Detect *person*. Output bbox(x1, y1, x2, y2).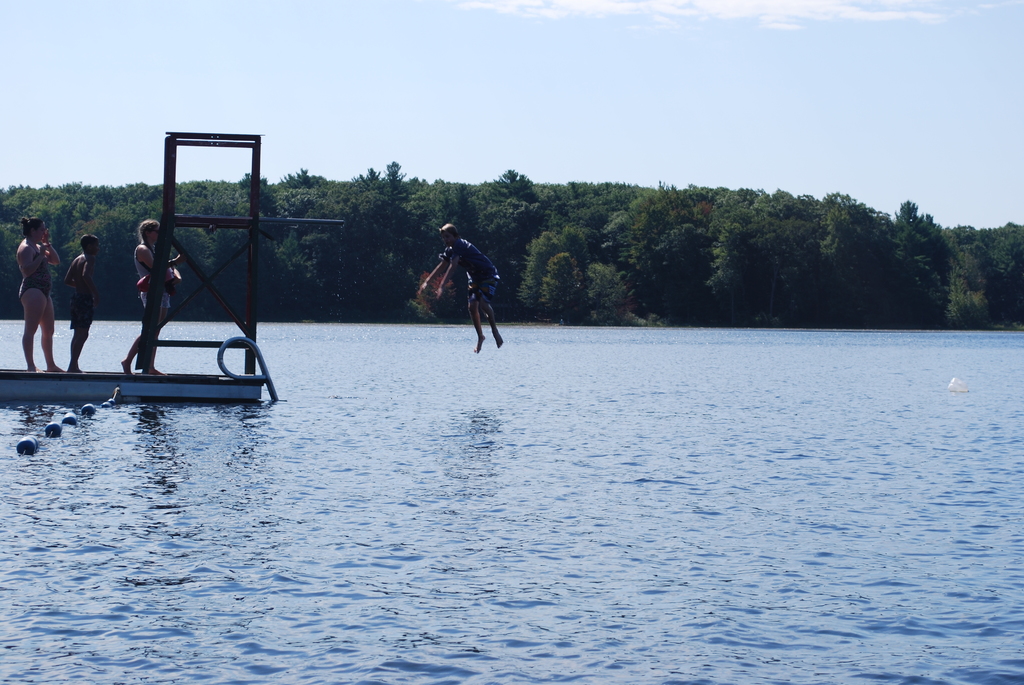
bbox(63, 228, 96, 371).
